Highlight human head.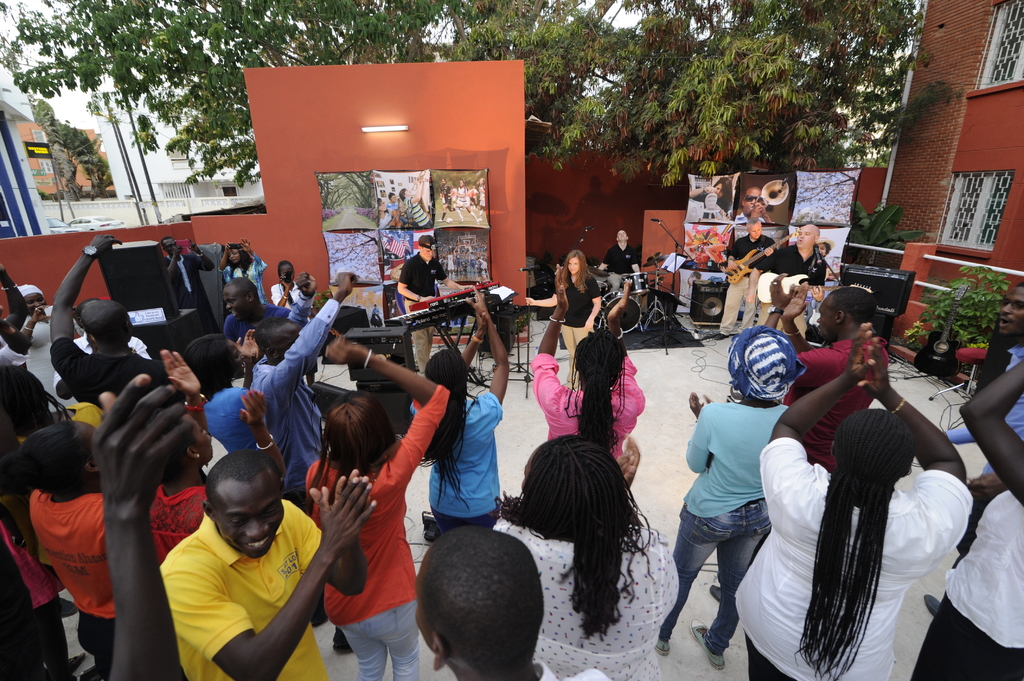
Highlighted region: [x1=201, y1=449, x2=285, y2=554].
